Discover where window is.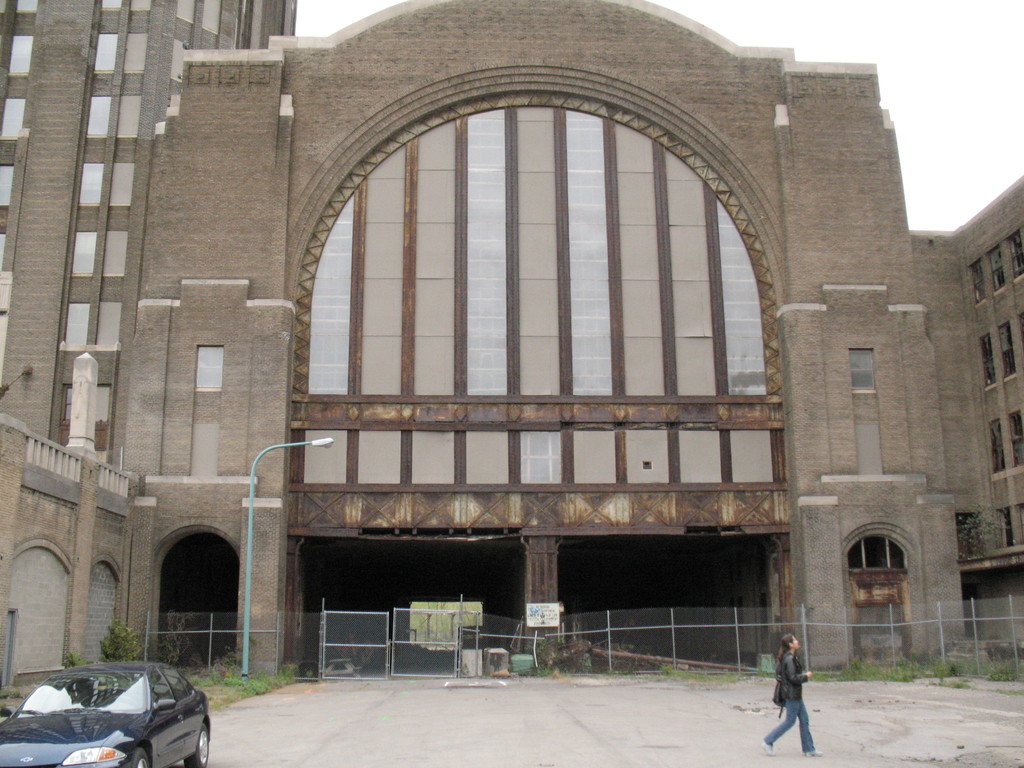
Discovered at 0/163/14/211.
